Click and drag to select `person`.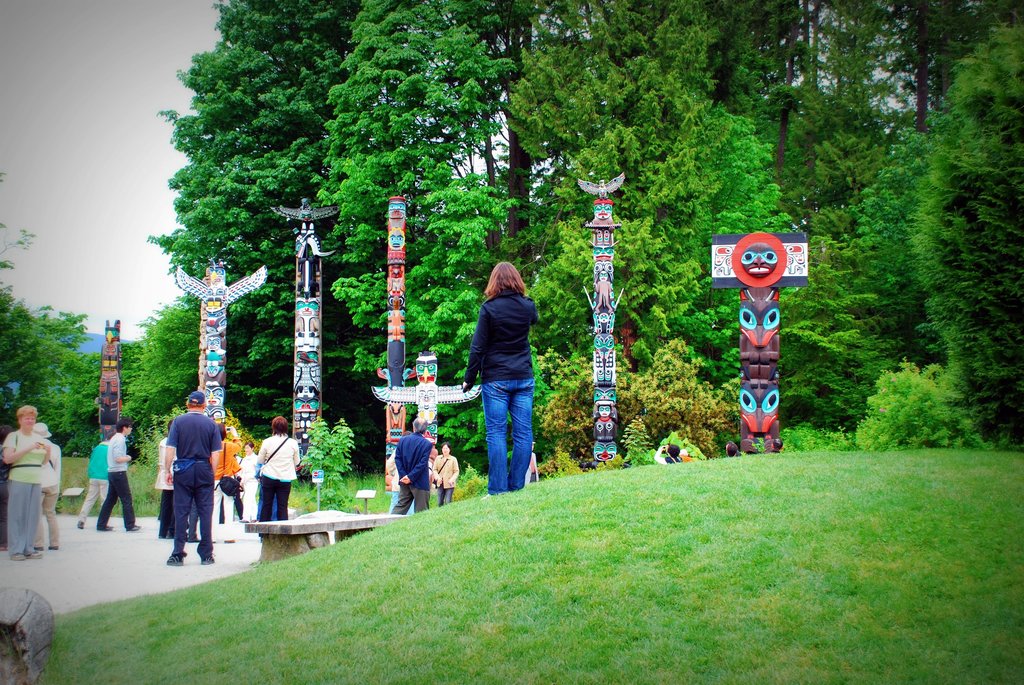
Selection: 197/425/242/544.
